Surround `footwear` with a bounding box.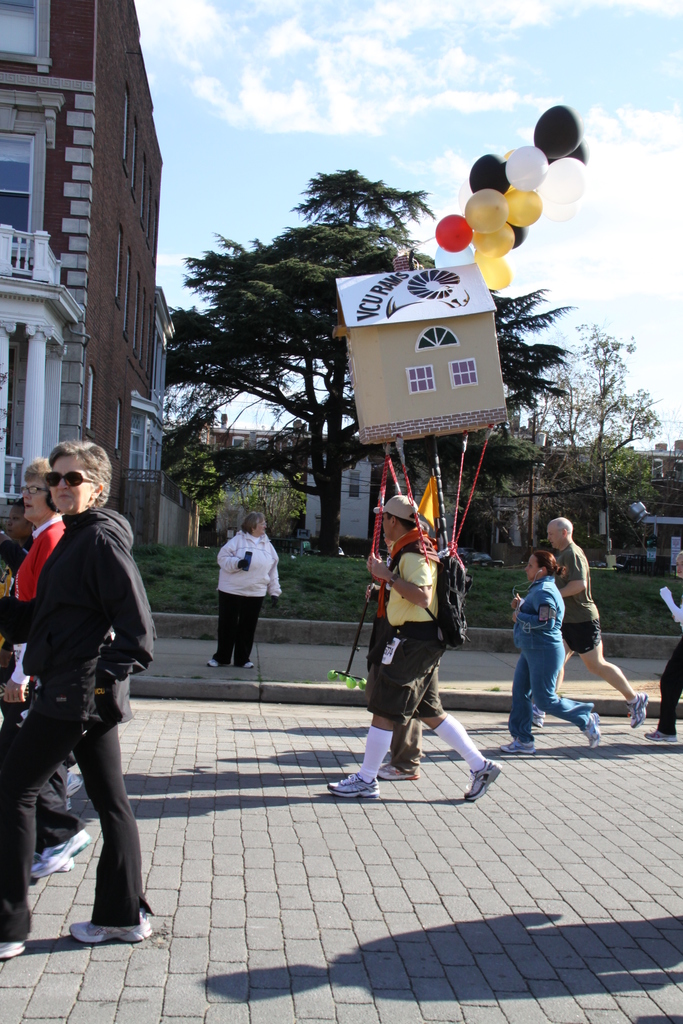
BBox(461, 755, 504, 803).
